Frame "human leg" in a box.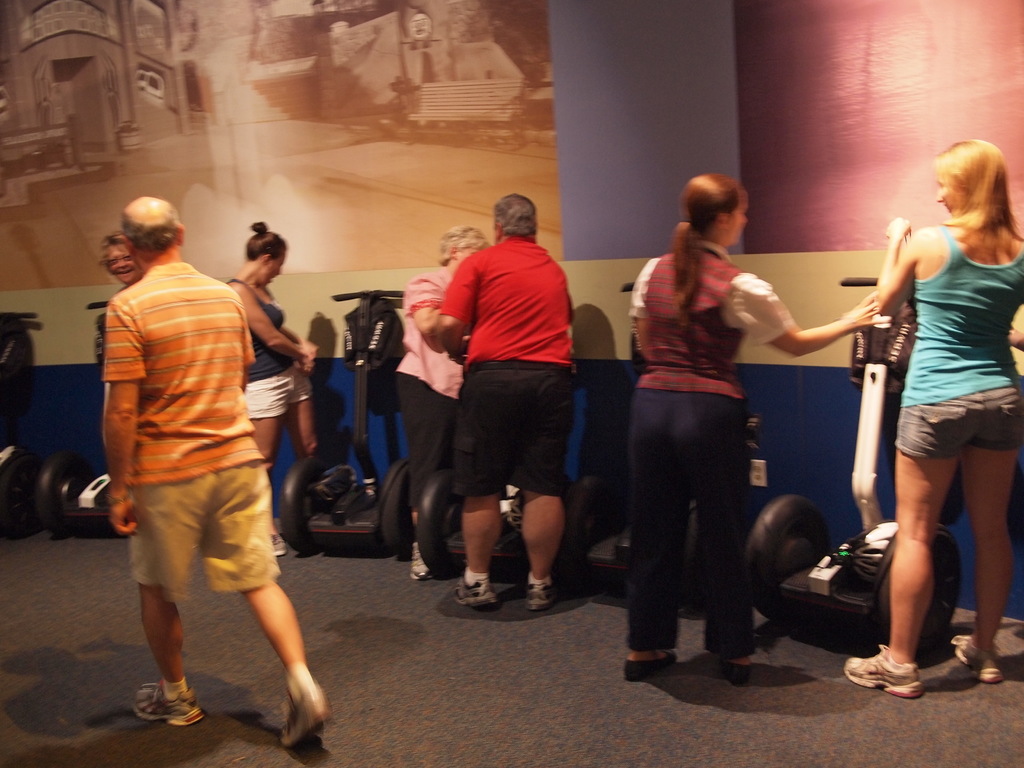
[462, 447, 493, 609].
